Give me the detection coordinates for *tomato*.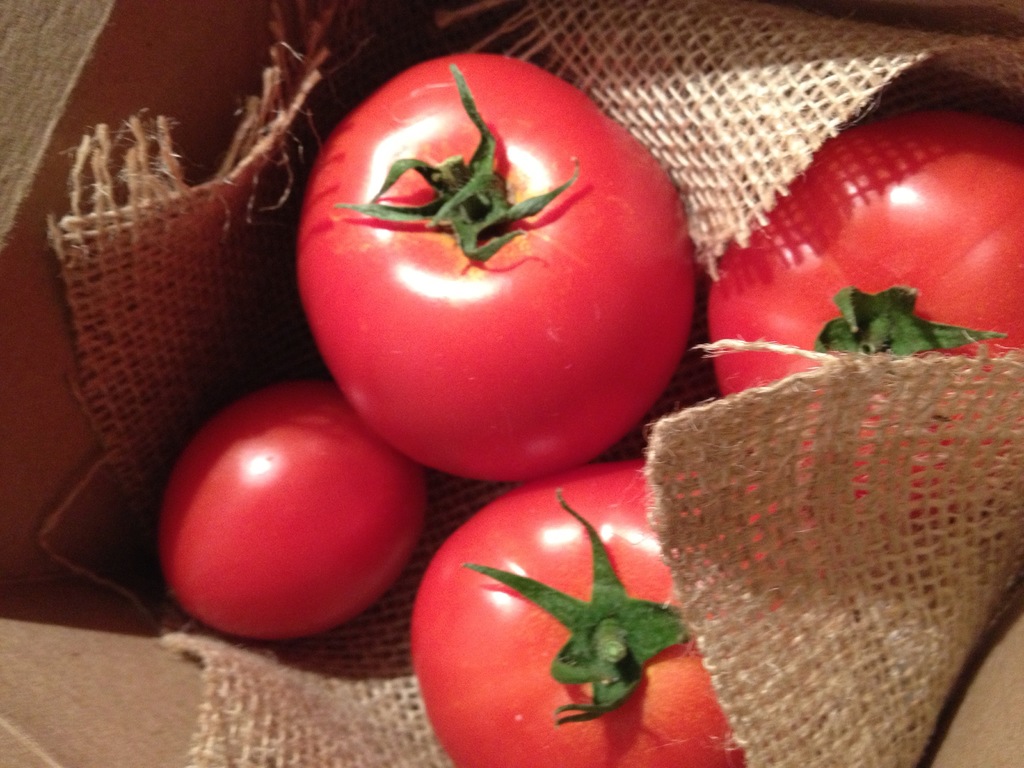
bbox(411, 463, 759, 767).
